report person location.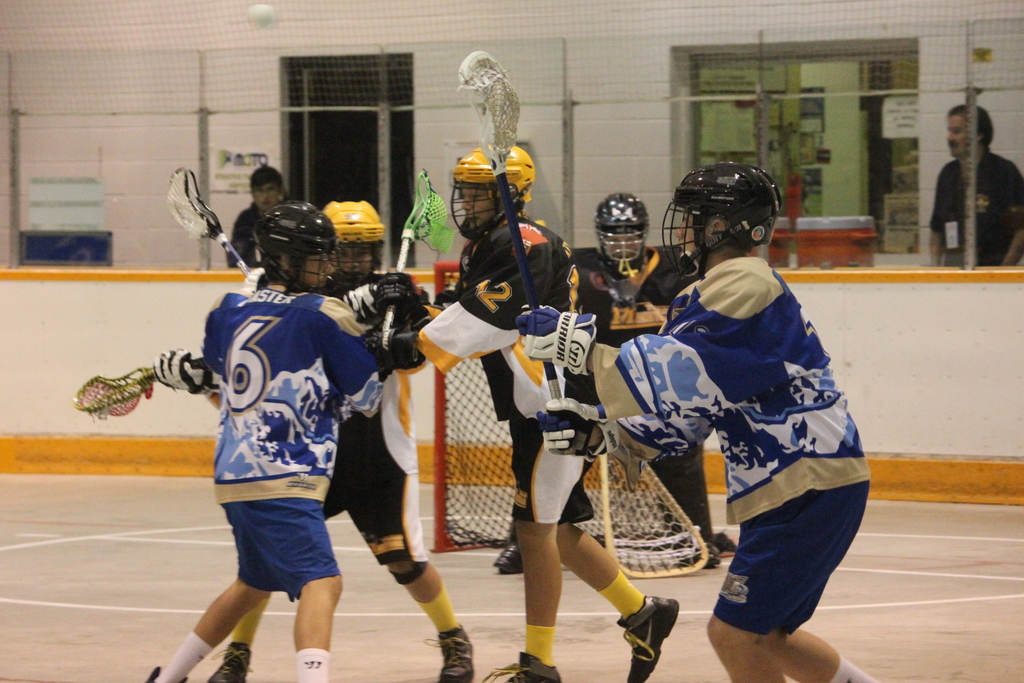
Report: [x1=572, y1=193, x2=736, y2=555].
